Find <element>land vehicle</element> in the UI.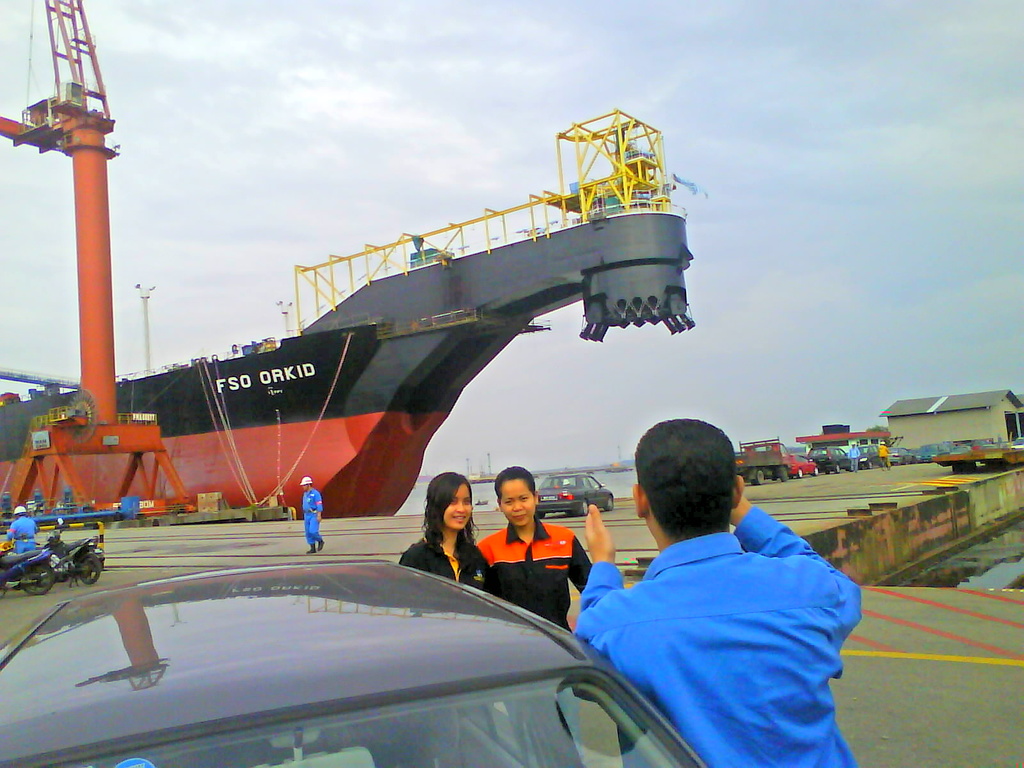
UI element at detection(917, 443, 946, 463).
